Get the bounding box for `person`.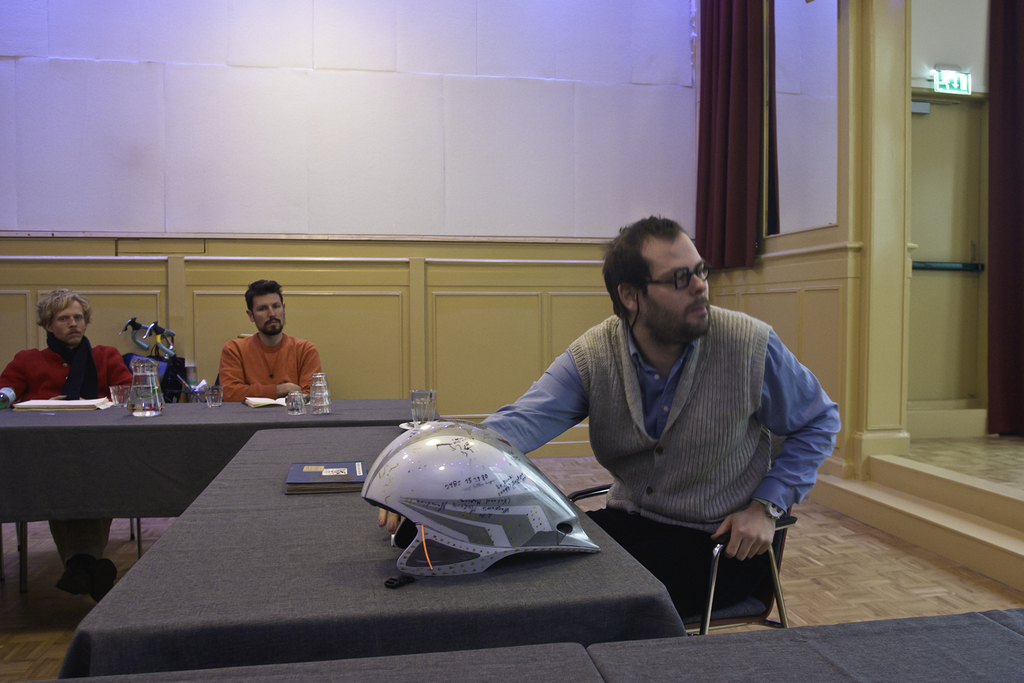
rect(218, 278, 326, 400).
